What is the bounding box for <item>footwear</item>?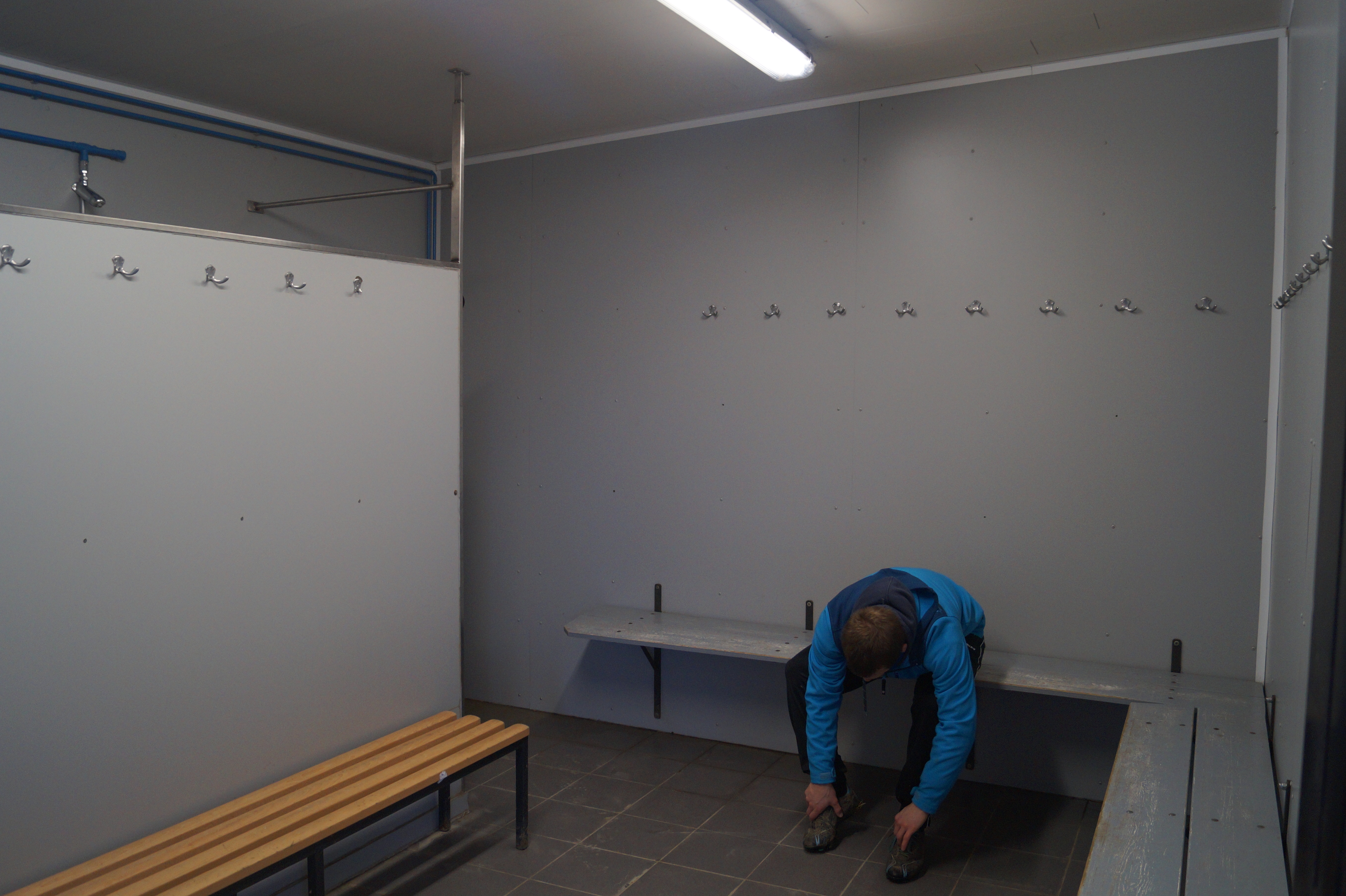
(x1=219, y1=200, x2=231, y2=219).
